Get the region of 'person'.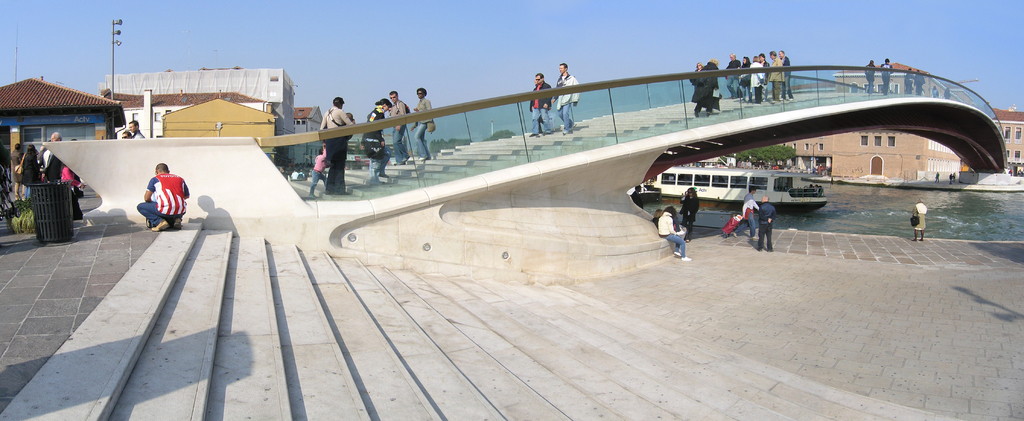
[left=127, top=120, right=145, bottom=137].
